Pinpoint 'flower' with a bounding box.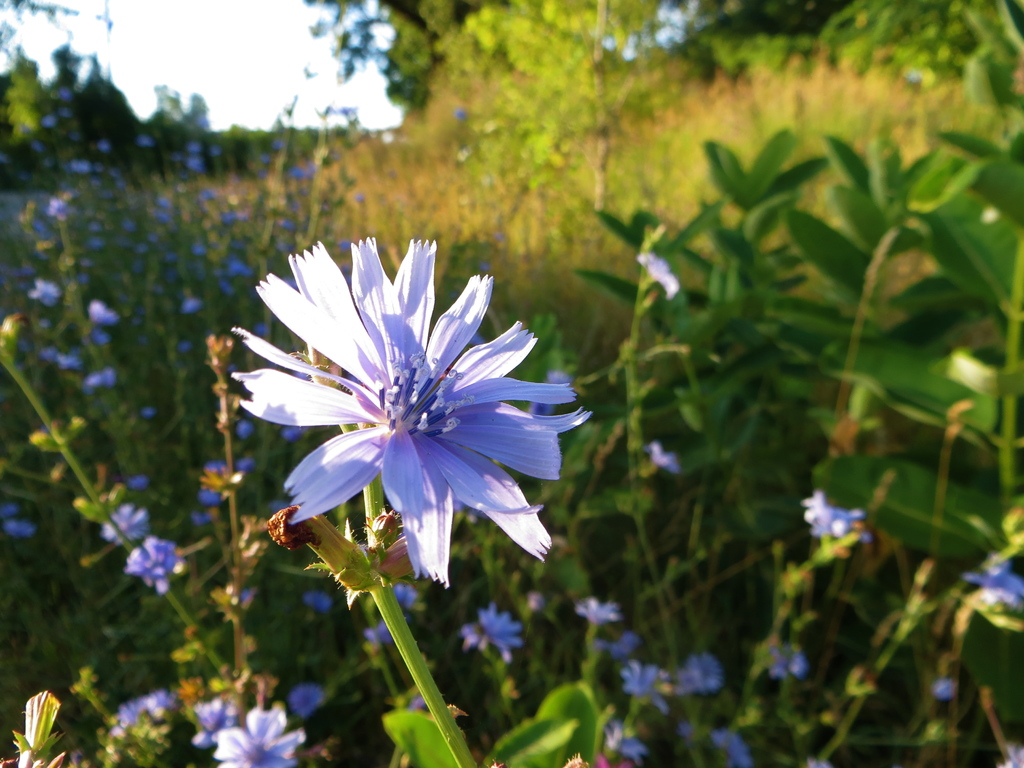
613,663,668,717.
